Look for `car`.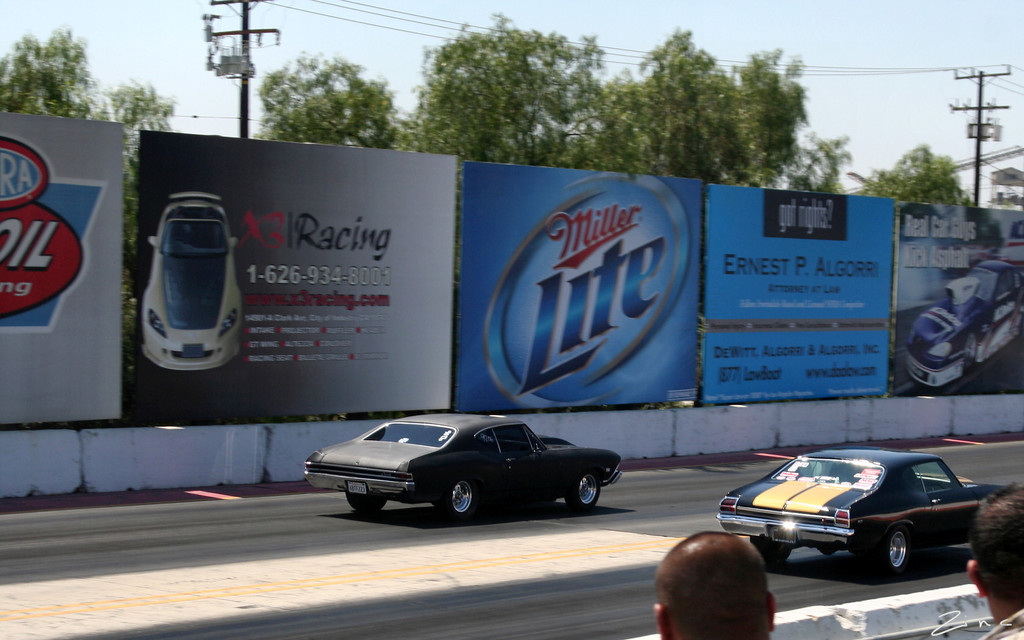
Found: crop(710, 440, 1004, 575).
